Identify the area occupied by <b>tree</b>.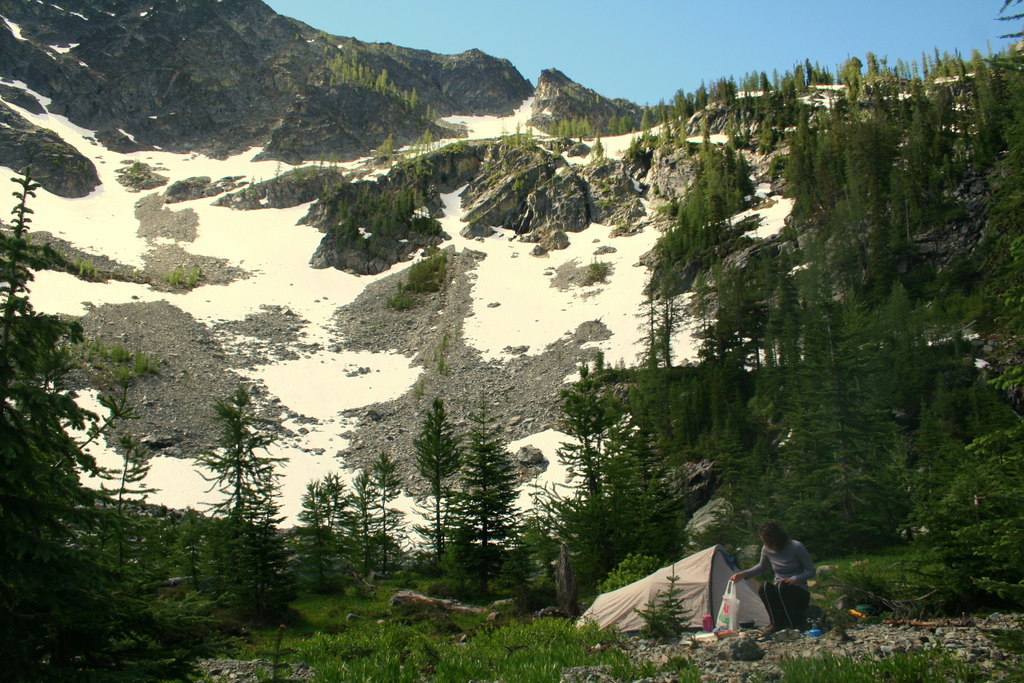
Area: box(578, 356, 748, 481).
